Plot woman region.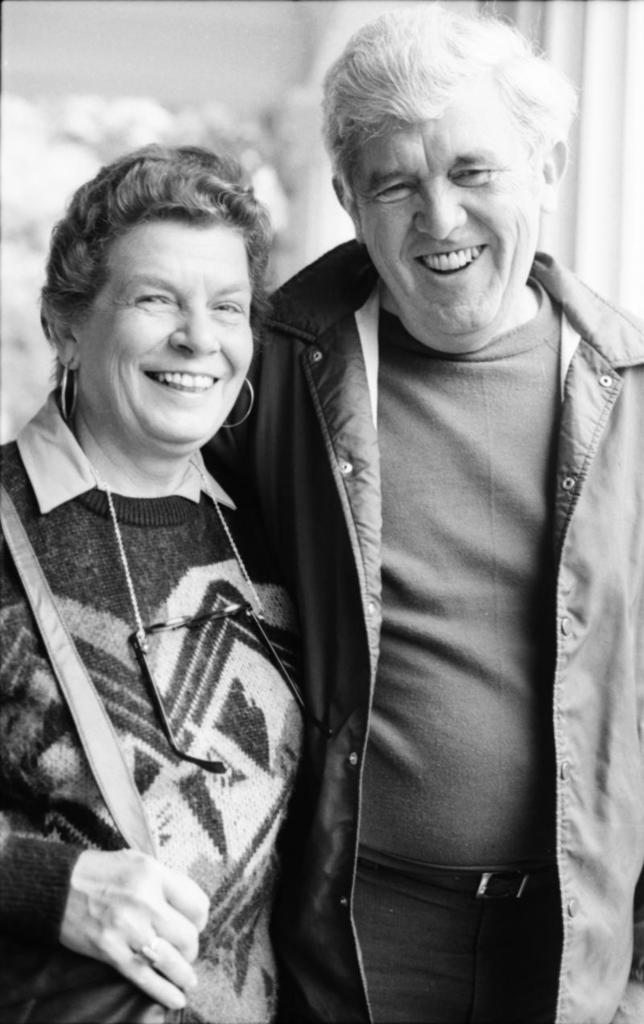
Plotted at (0,137,320,1023).
